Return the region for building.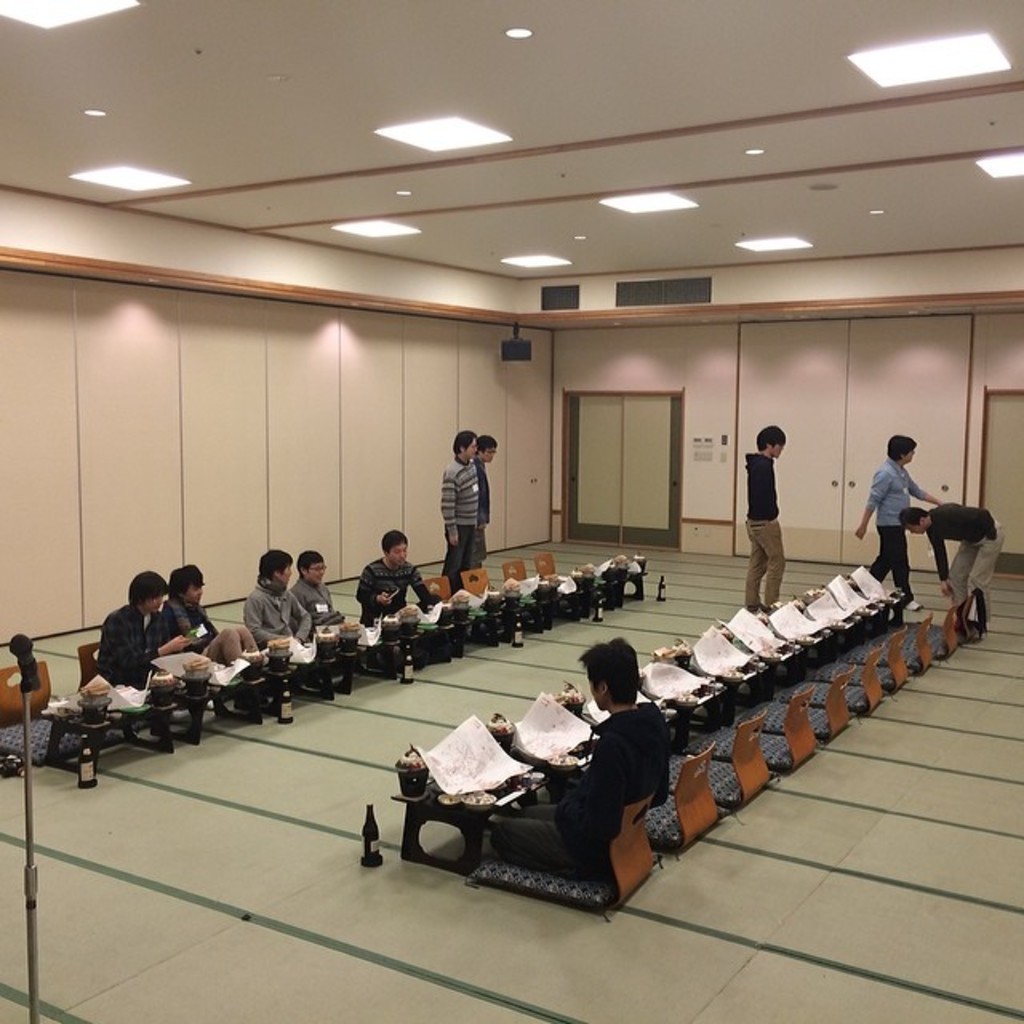
(0, 0, 1022, 1022).
